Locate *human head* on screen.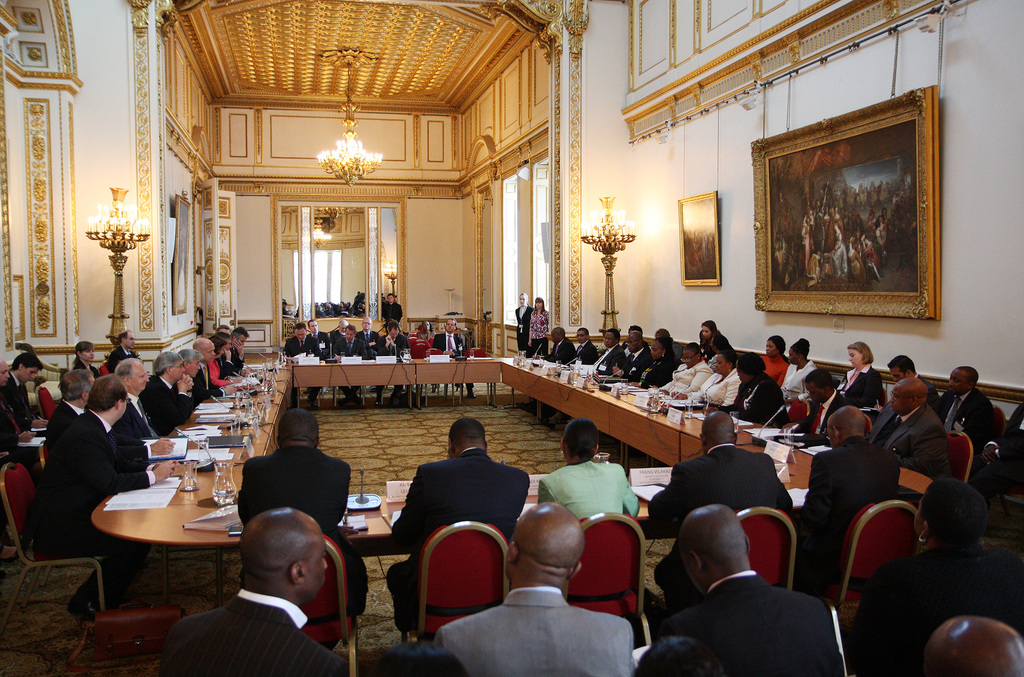
On screen at pyautogui.locateOnScreen(10, 351, 44, 383).
